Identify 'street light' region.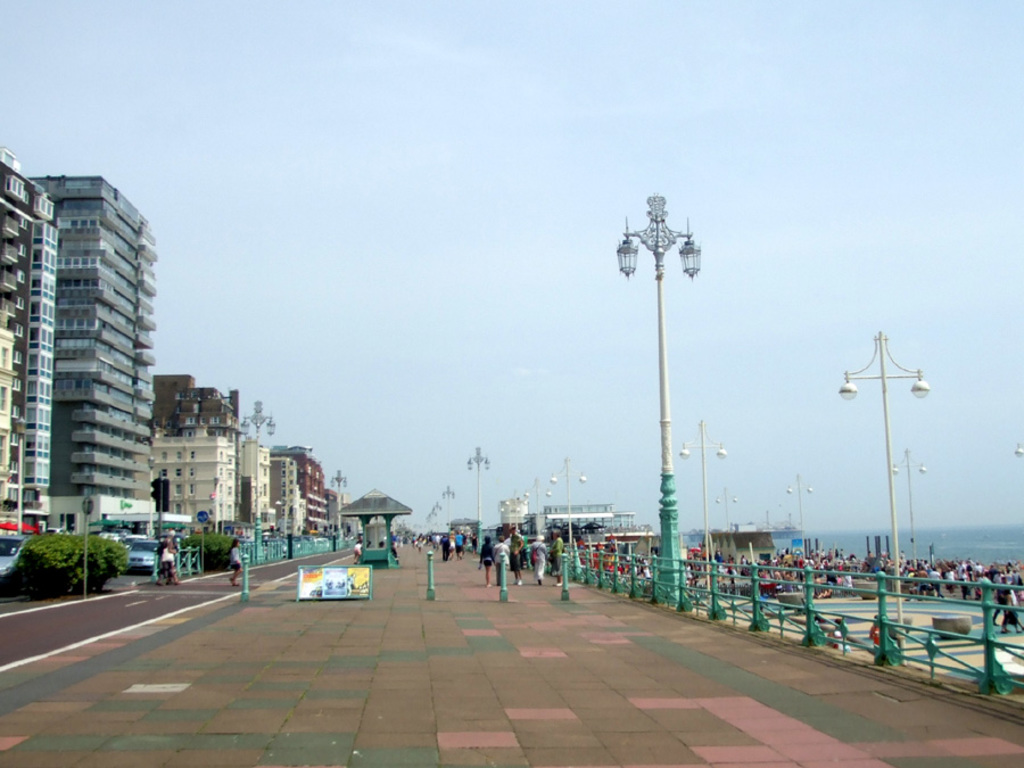
Region: bbox=(330, 464, 349, 547).
